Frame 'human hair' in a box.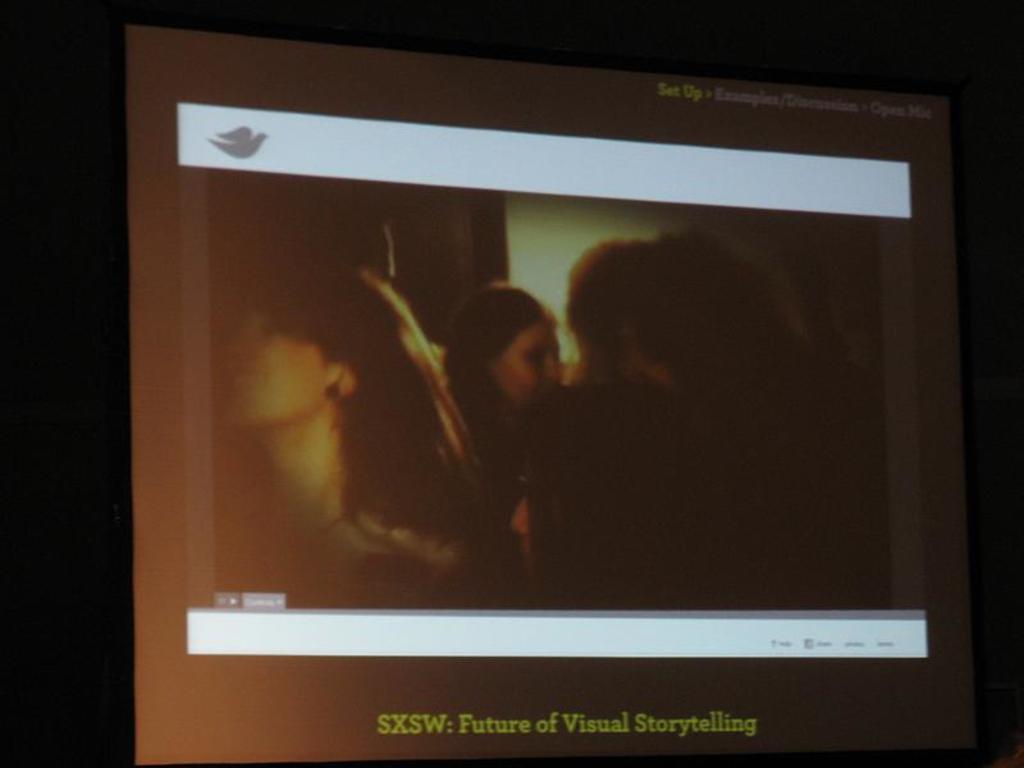
BBox(566, 239, 663, 365).
